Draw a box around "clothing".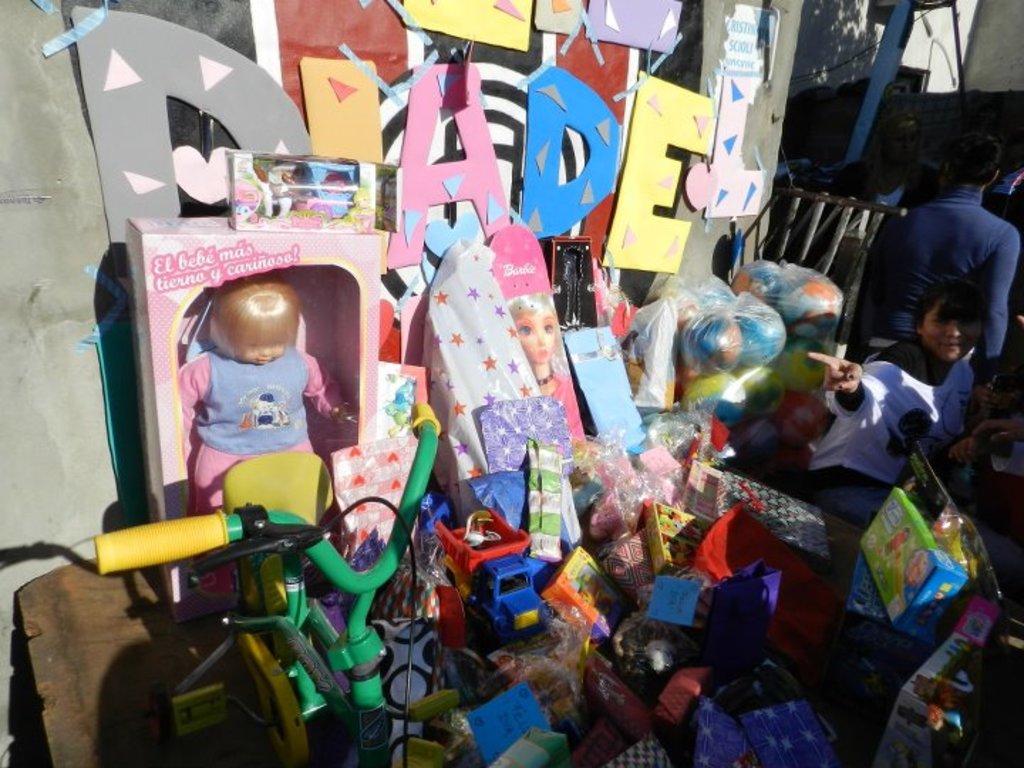
[x1=808, y1=340, x2=981, y2=528].
